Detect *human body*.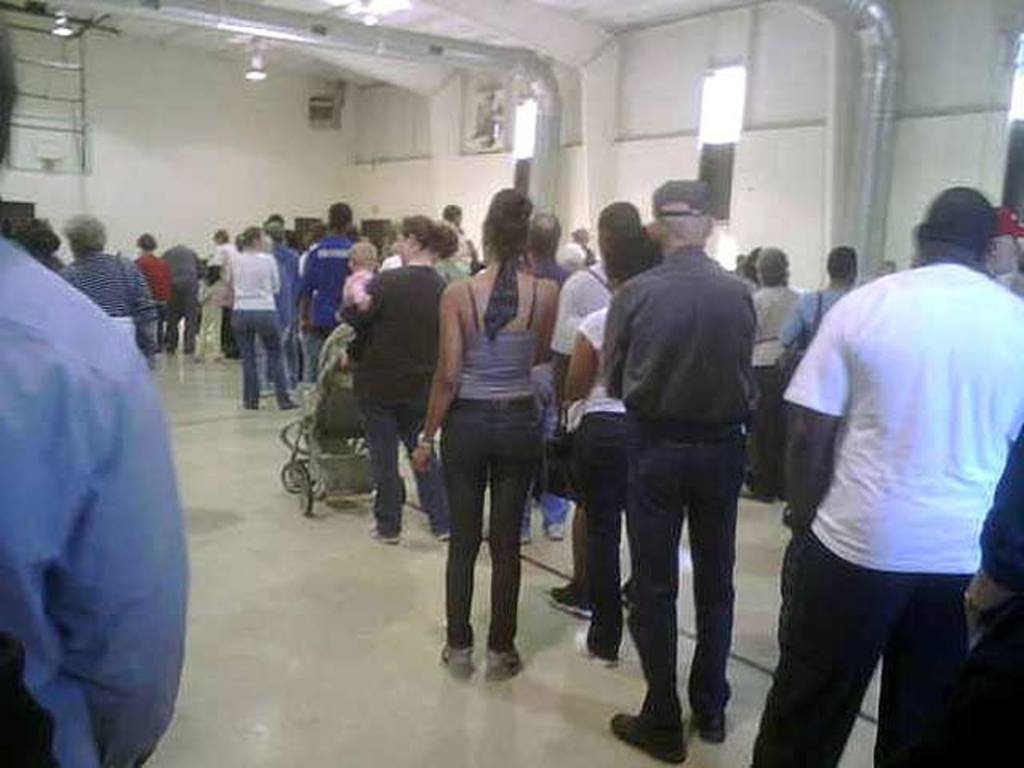
Detected at (left=754, top=258, right=1022, bottom=766).
